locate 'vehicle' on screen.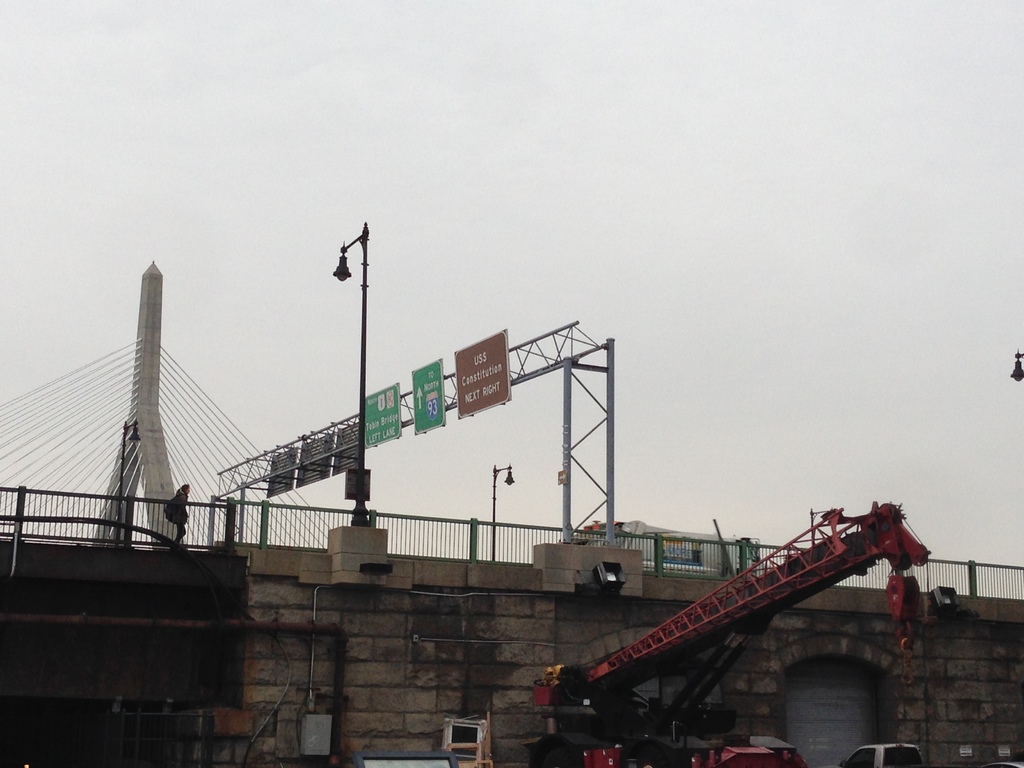
On screen at {"x1": 837, "y1": 734, "x2": 928, "y2": 767}.
